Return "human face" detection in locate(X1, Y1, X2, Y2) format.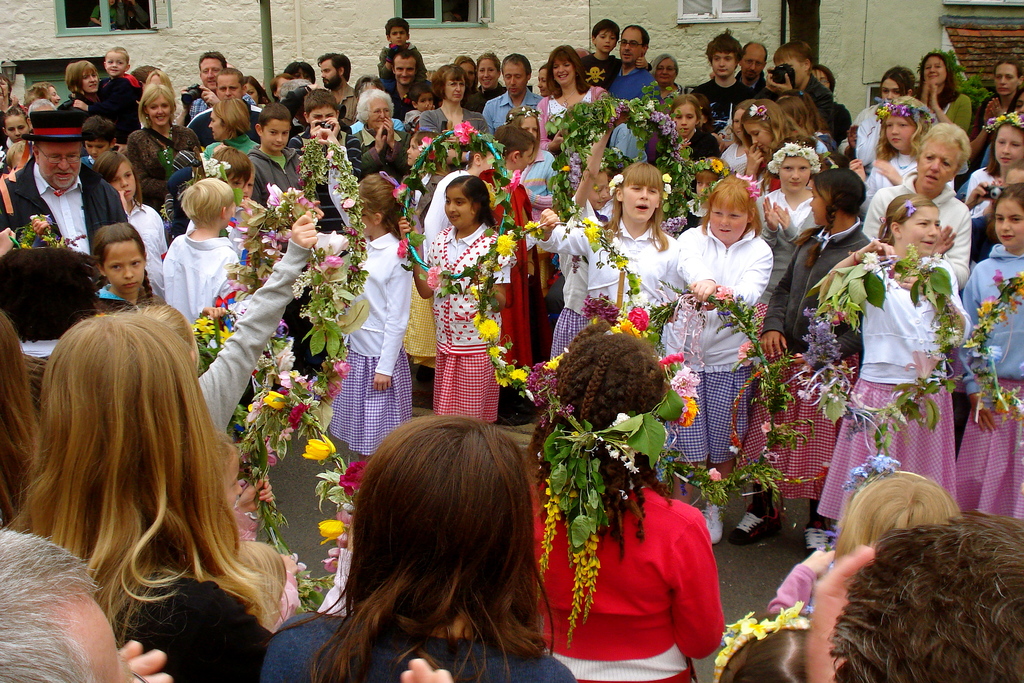
locate(215, 75, 243, 105).
